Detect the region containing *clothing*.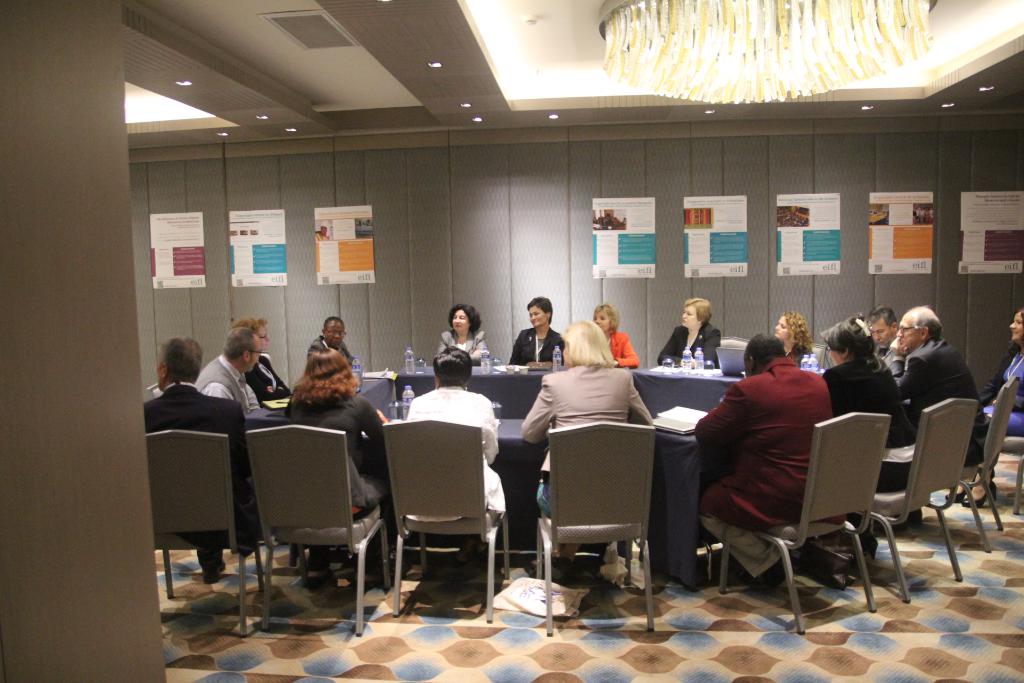
x1=703, y1=332, x2=855, y2=586.
